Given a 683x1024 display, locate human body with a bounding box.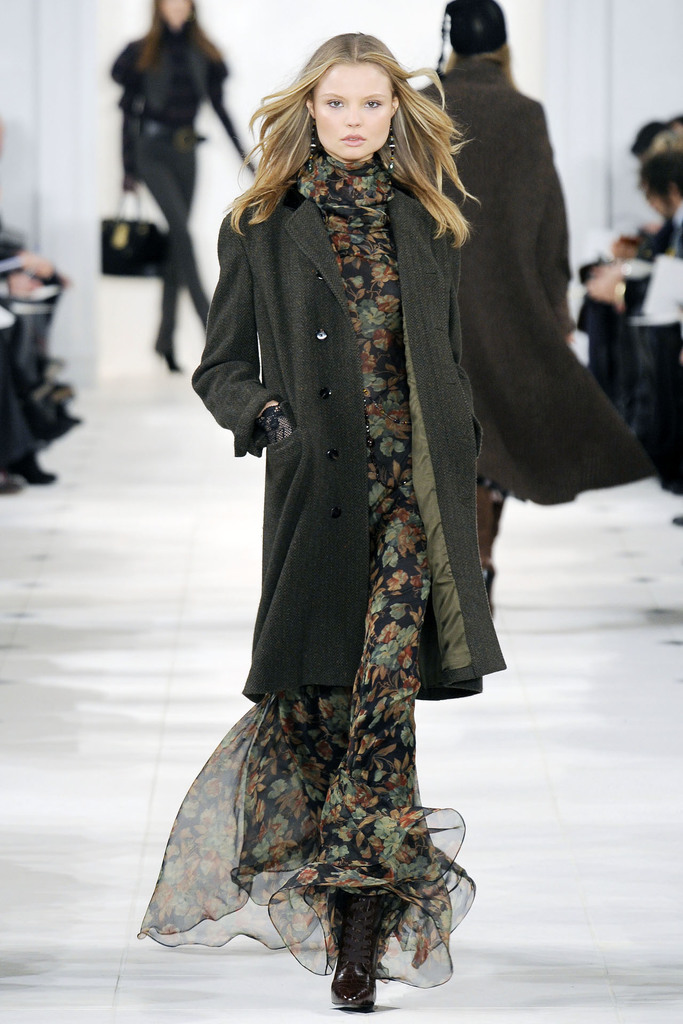
Located: {"left": 121, "top": 29, "right": 256, "bottom": 371}.
